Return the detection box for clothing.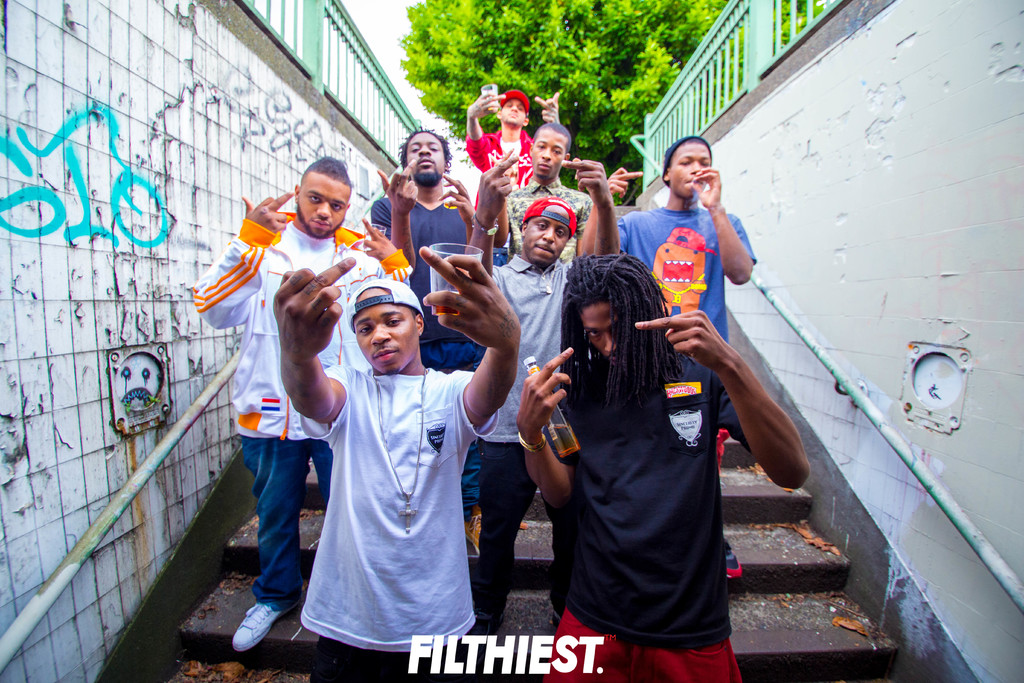
crop(541, 355, 748, 682).
